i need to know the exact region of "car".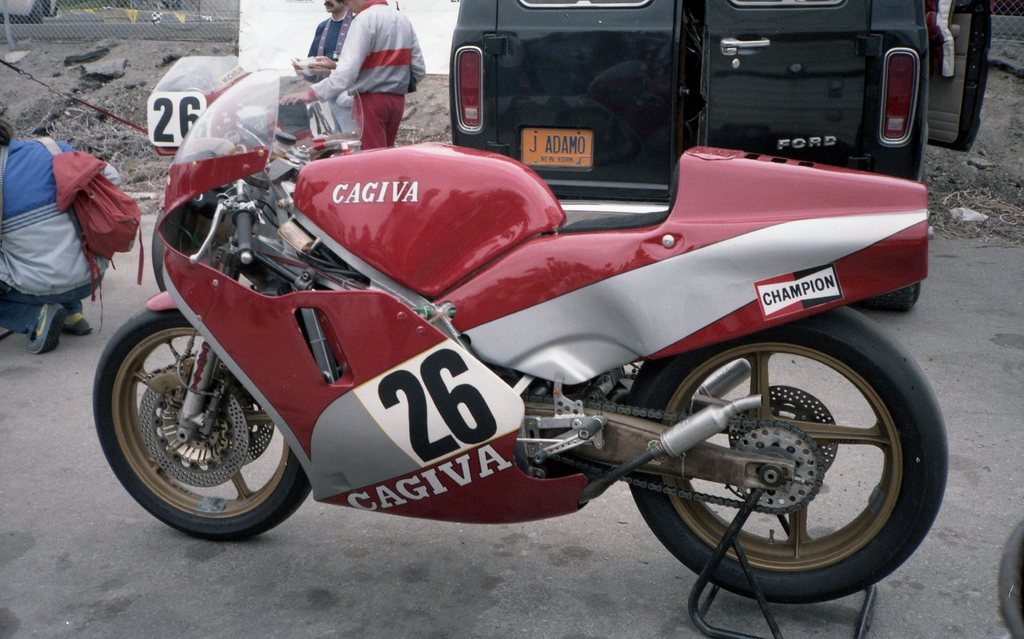
Region: x1=444, y1=0, x2=961, y2=191.
